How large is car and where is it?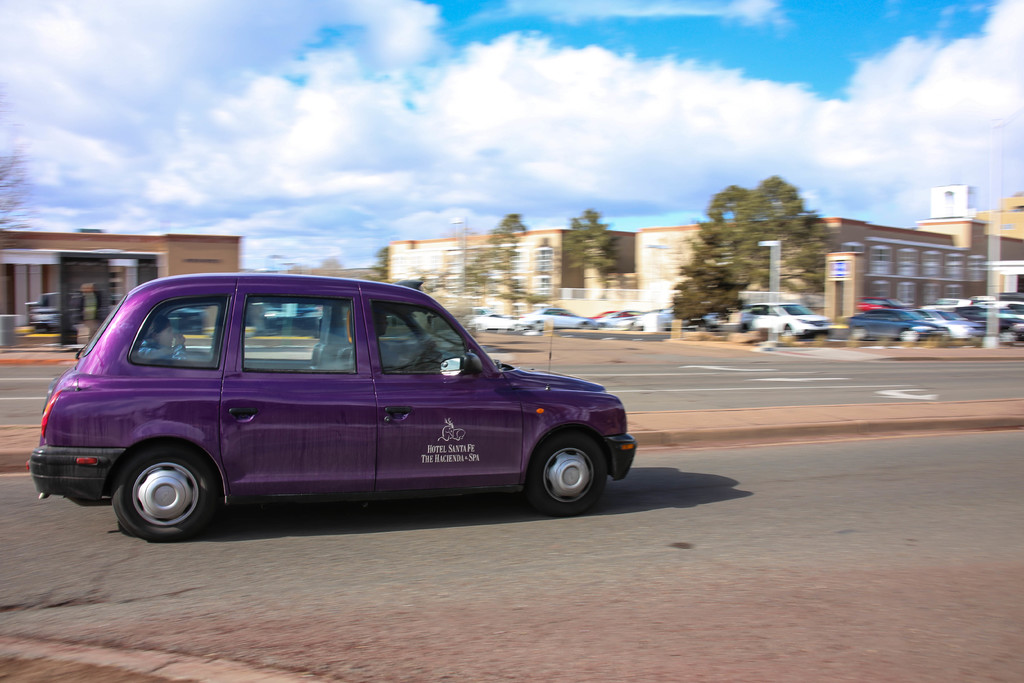
Bounding box: [960,309,1023,345].
